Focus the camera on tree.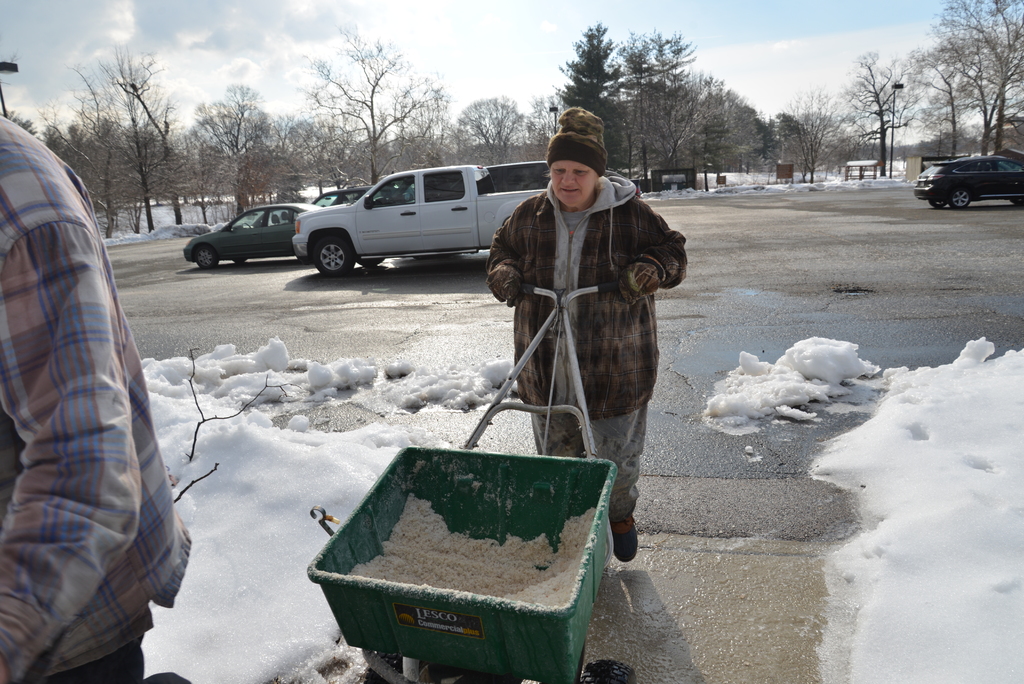
Focus region: 180/76/273/222.
